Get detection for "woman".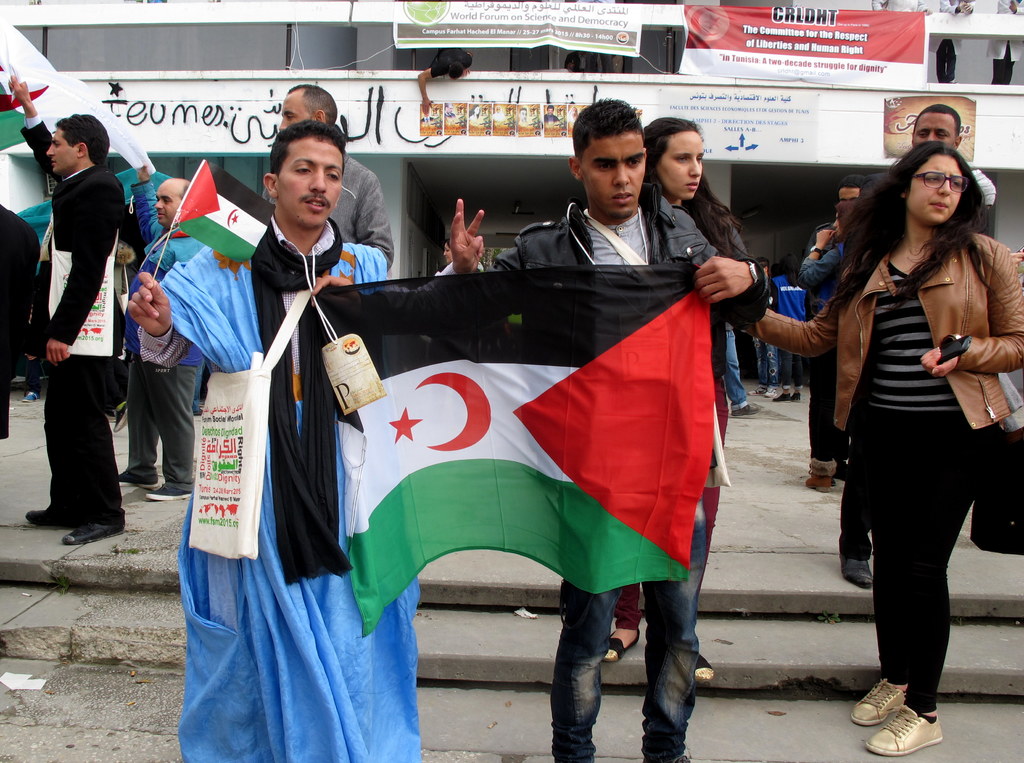
Detection: box(590, 118, 752, 686).
